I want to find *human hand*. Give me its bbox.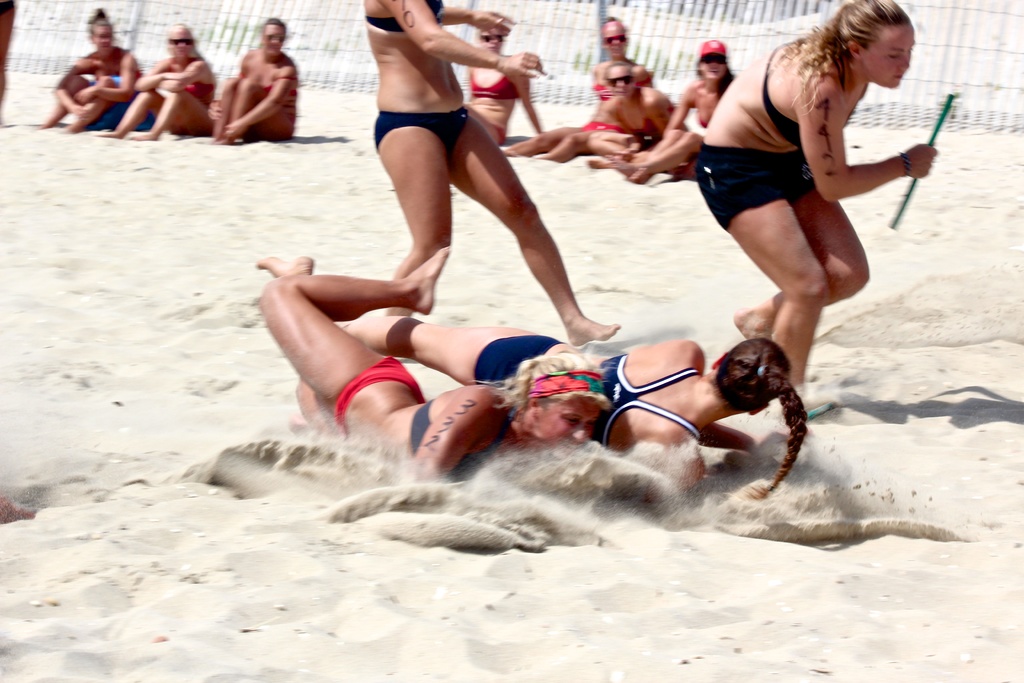
469/9/518/38.
